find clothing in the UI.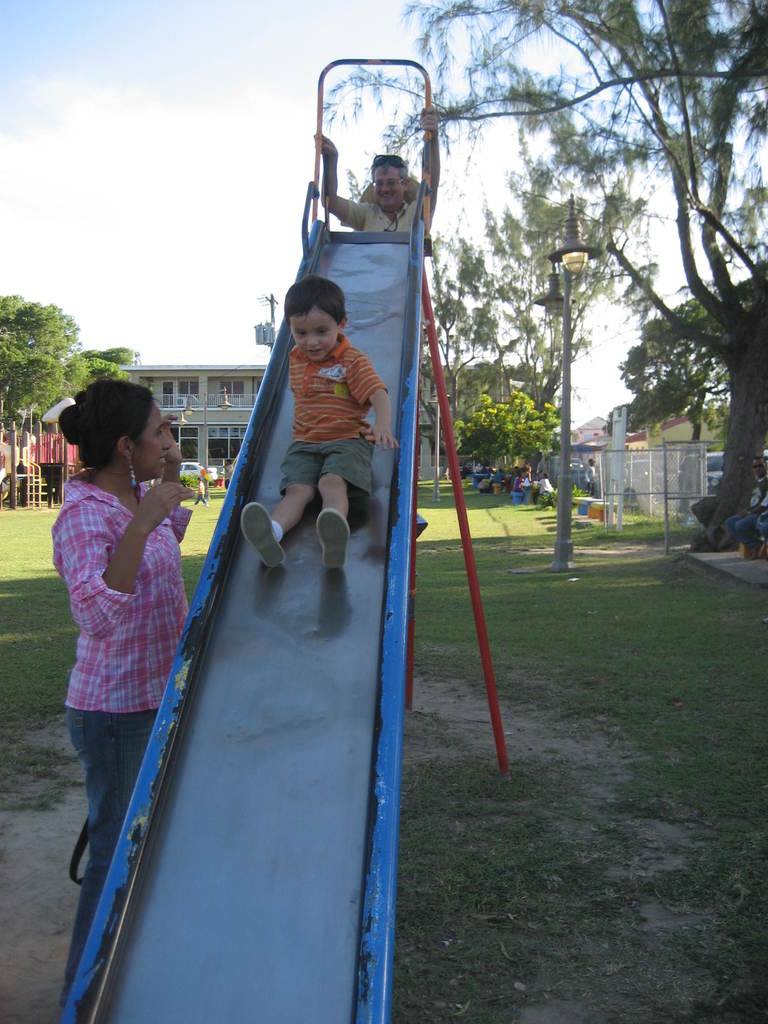
UI element at BBox(60, 461, 200, 1001).
